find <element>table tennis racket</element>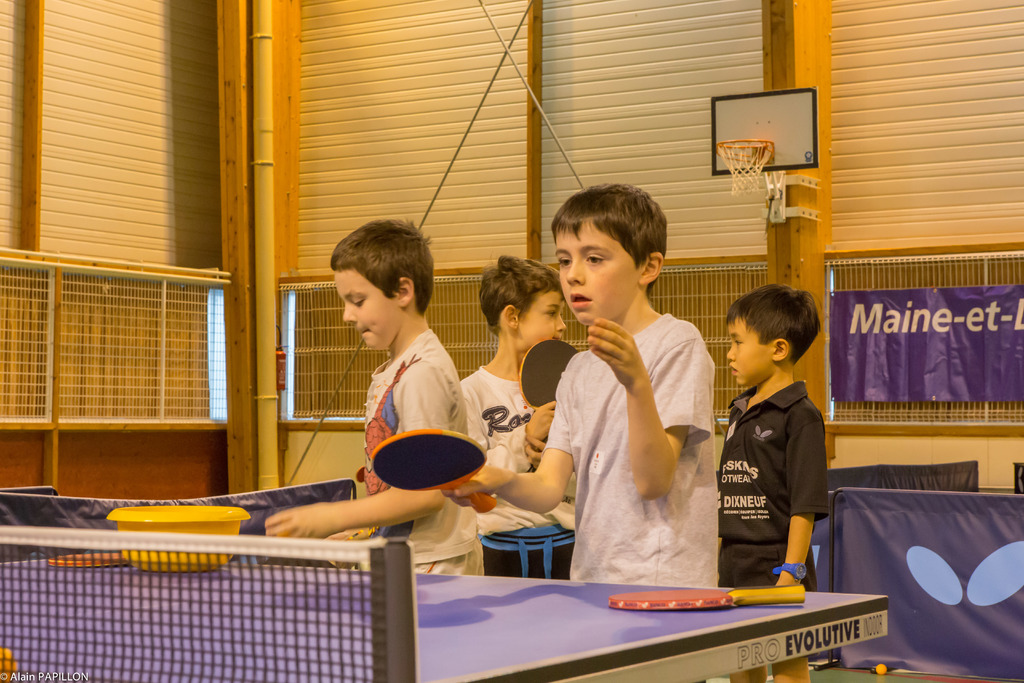
367 431 499 518
